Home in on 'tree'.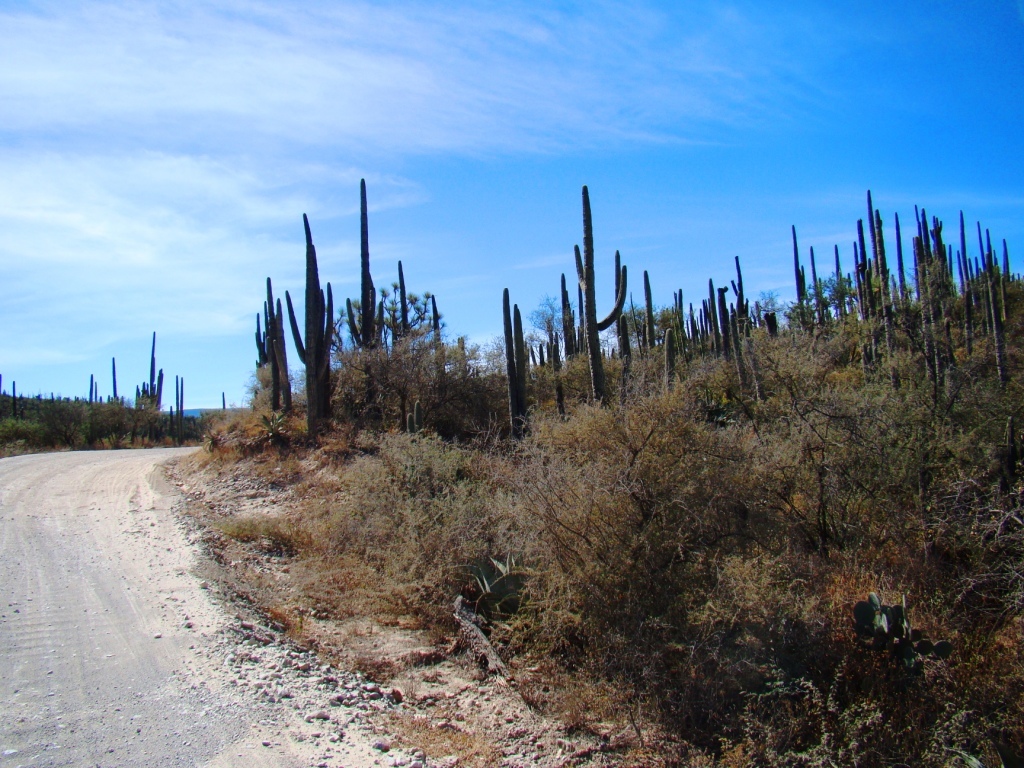
Homed in at x1=568, y1=177, x2=636, y2=408.
